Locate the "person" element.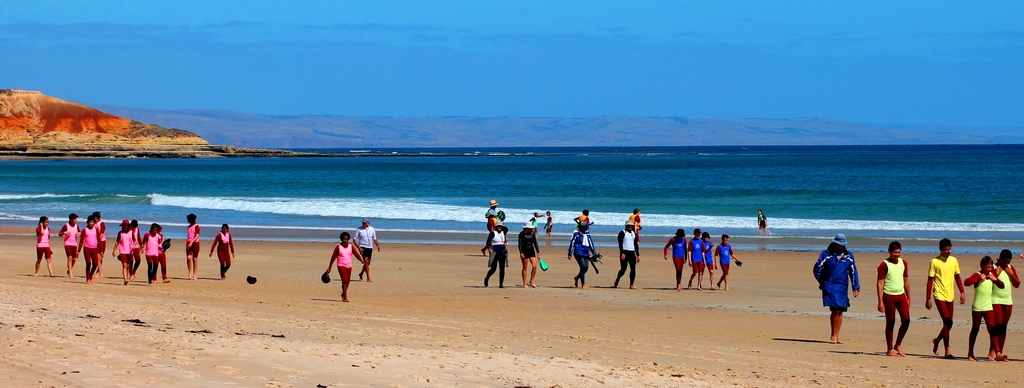
Element bbox: left=924, top=238, right=963, bottom=358.
